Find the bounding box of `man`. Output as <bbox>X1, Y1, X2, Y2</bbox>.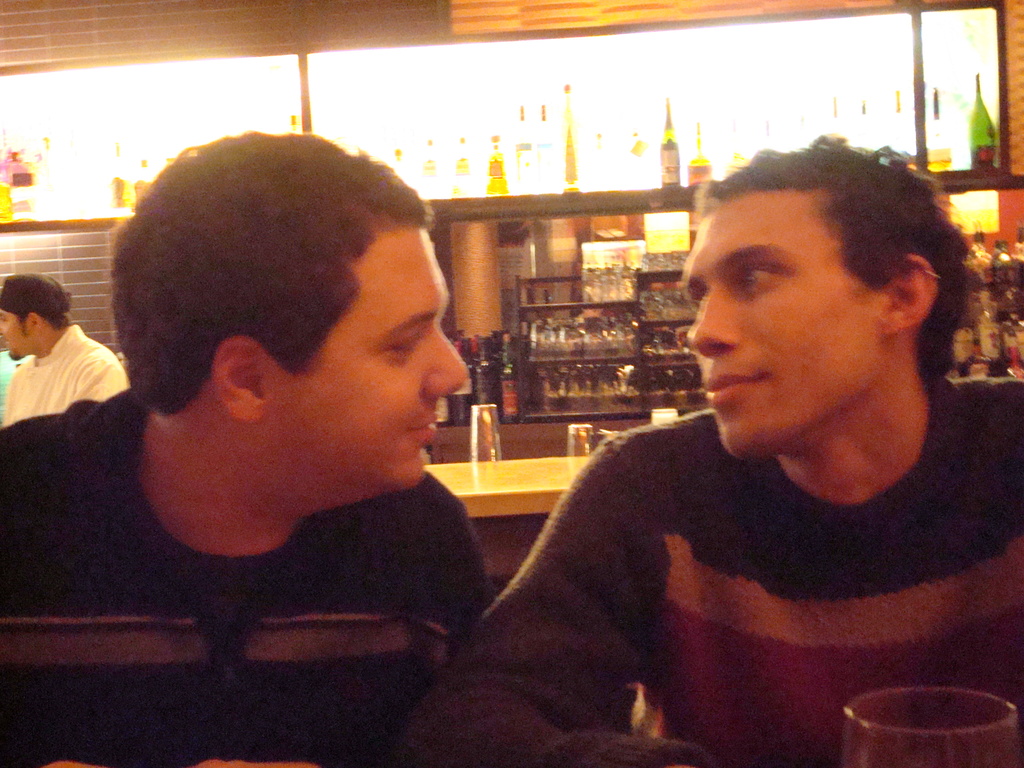
<bbox>111, 348, 126, 367</bbox>.
